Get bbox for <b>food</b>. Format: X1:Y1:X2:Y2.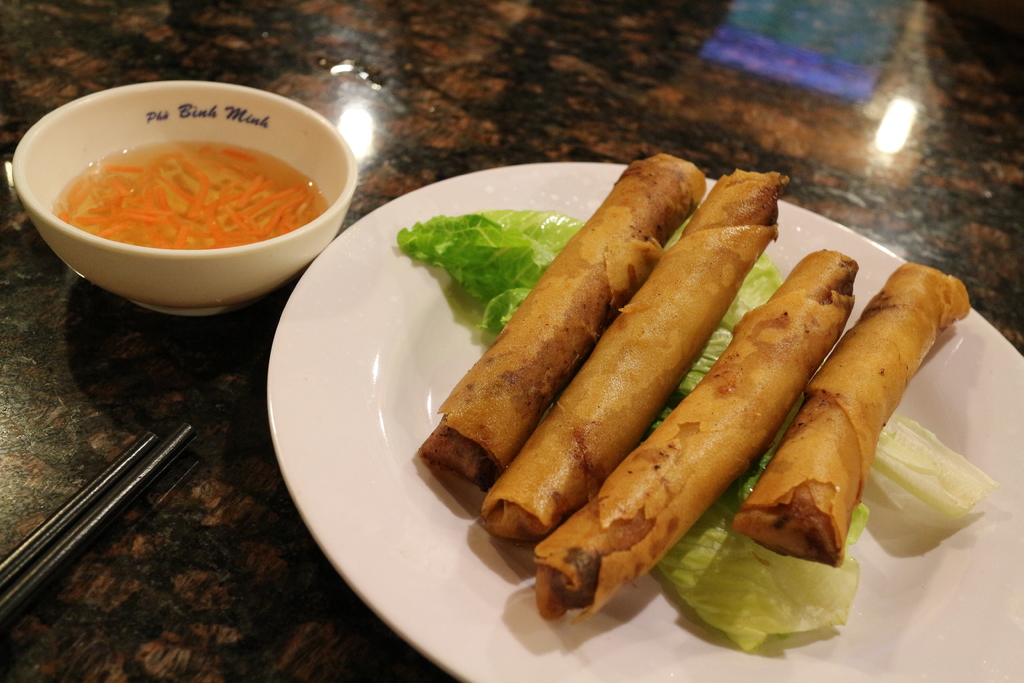
483:167:787:545.
